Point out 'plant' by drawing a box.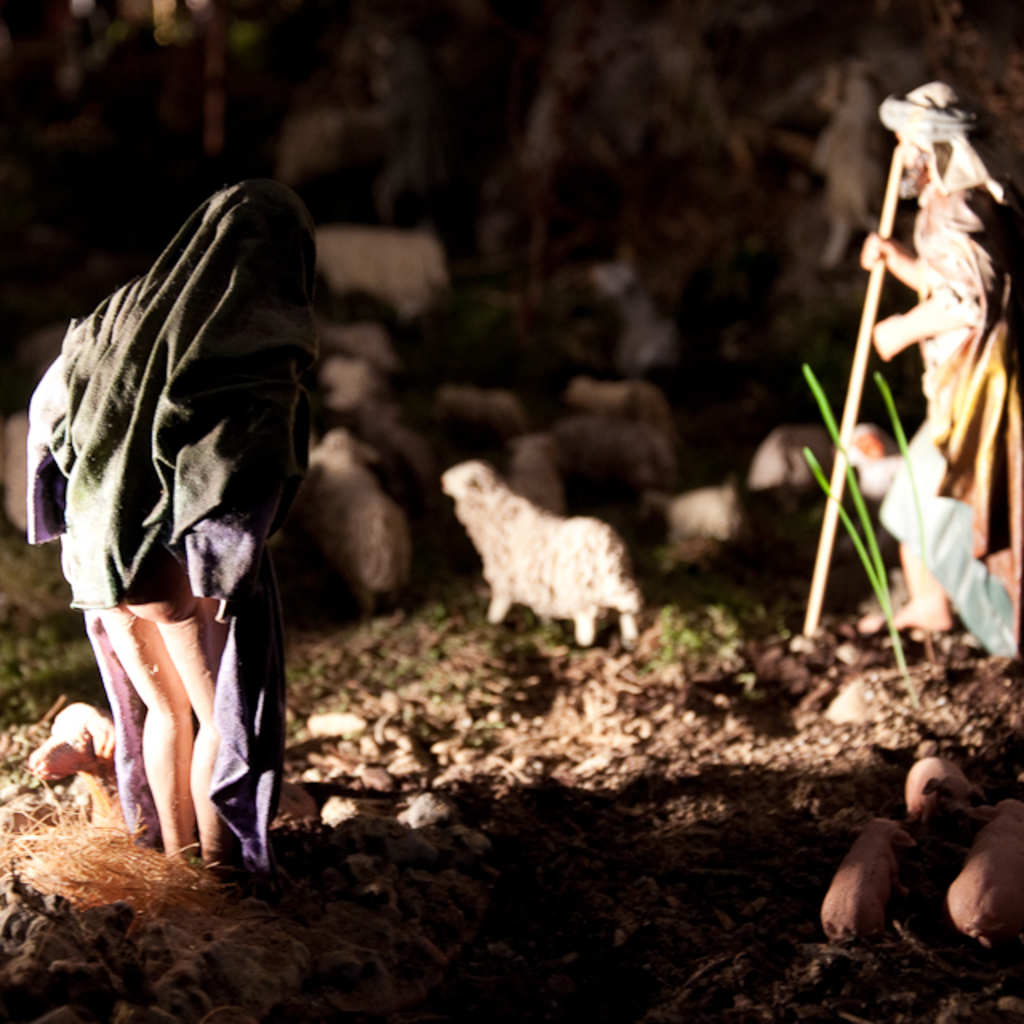
box=[808, 331, 986, 747].
